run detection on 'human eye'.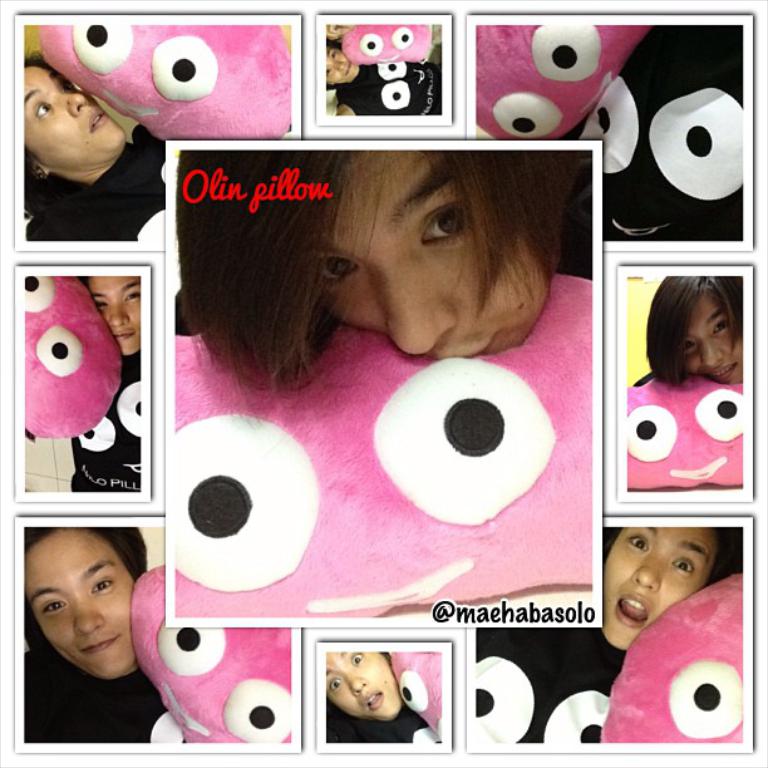
Result: box(321, 678, 340, 691).
